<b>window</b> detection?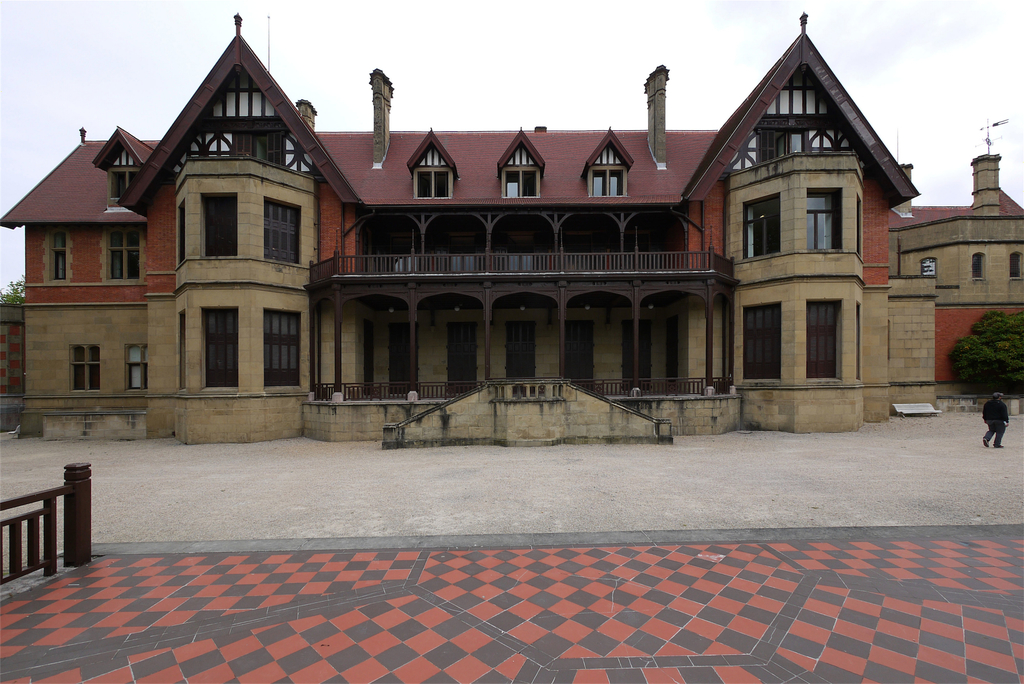
box(47, 231, 68, 279)
